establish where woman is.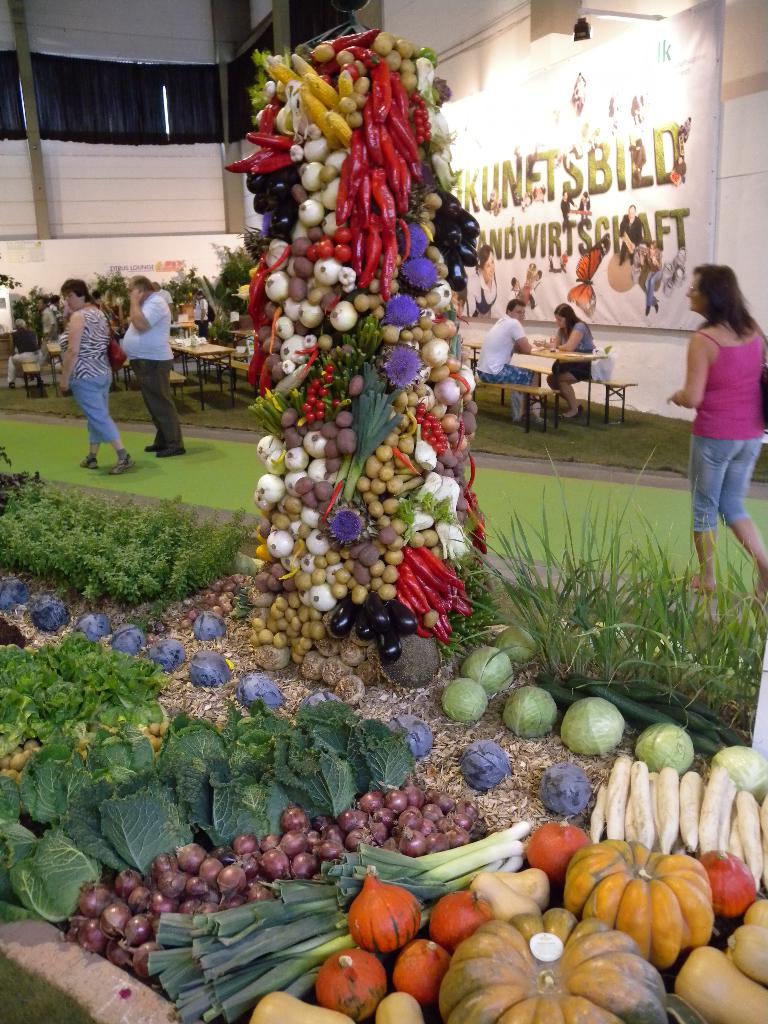
Established at x1=535, y1=304, x2=602, y2=424.
